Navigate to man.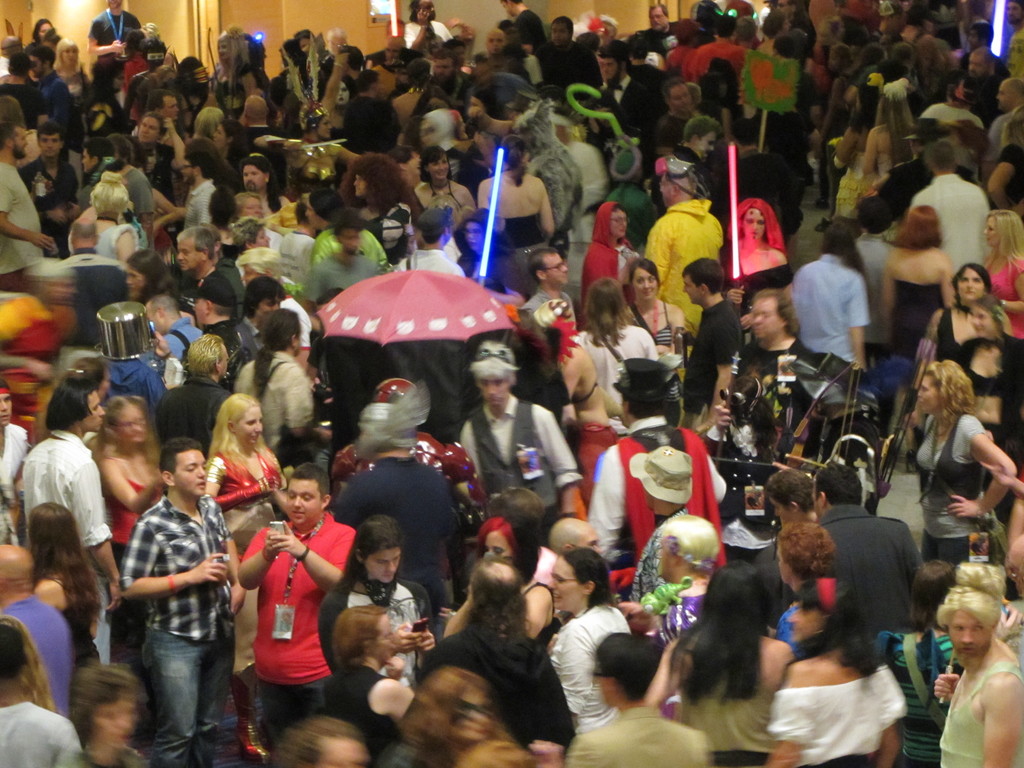
Navigation target: <box>628,446,694,604</box>.
